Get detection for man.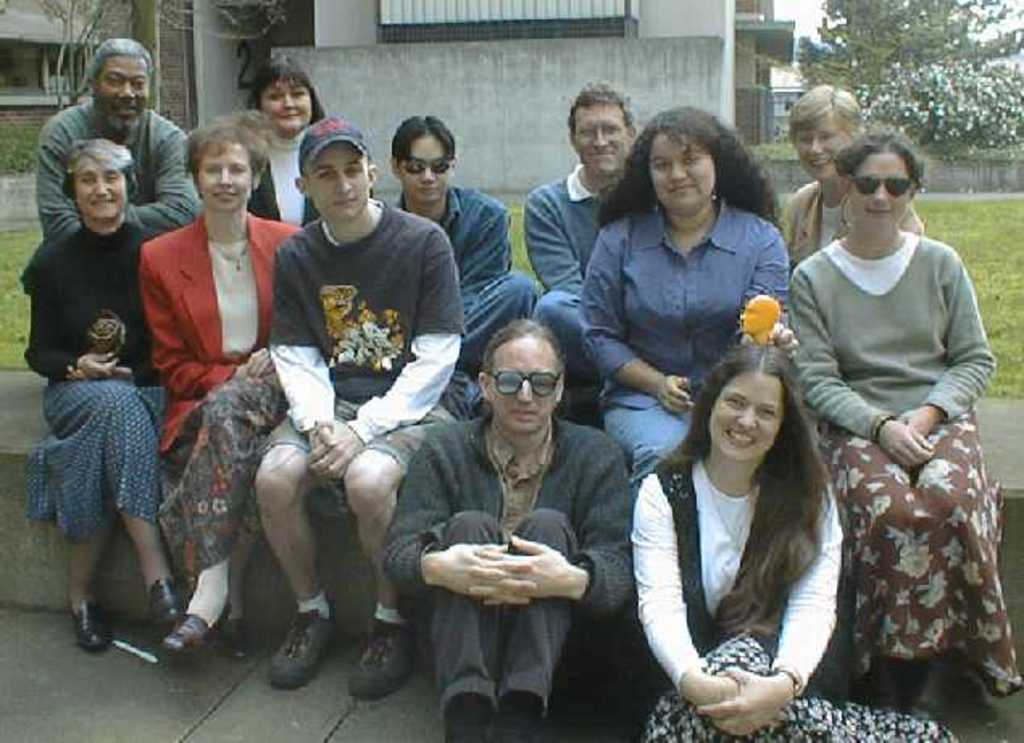
Detection: bbox=[34, 40, 195, 256].
